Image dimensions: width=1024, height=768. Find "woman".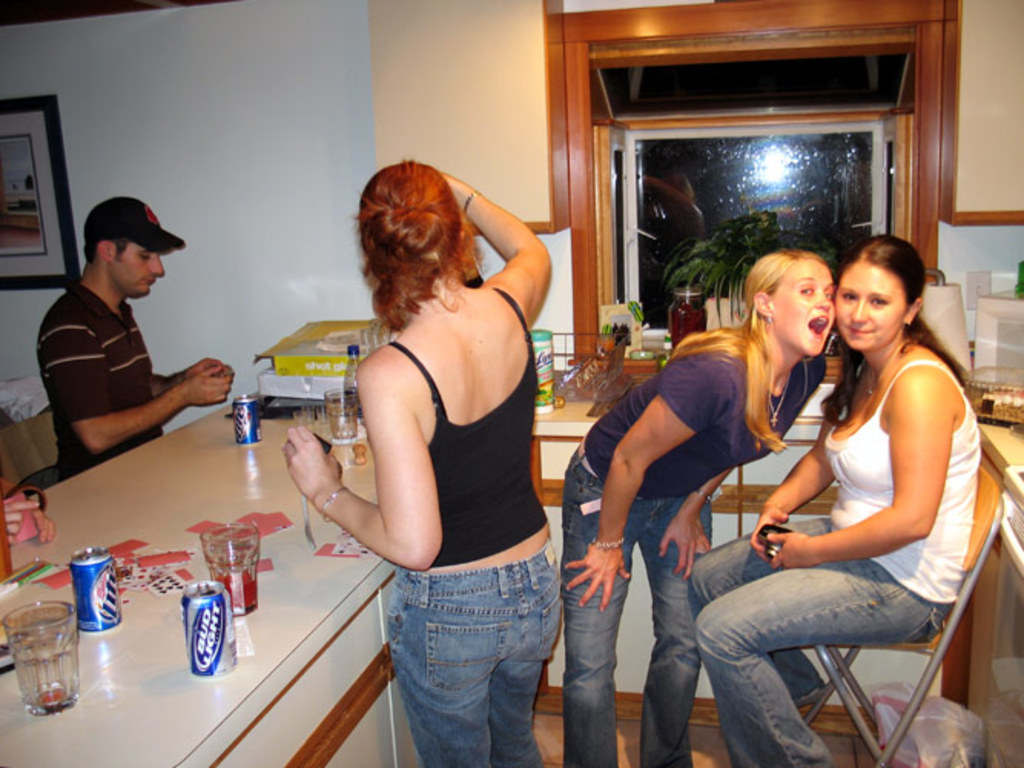
l=560, t=249, r=837, b=766.
